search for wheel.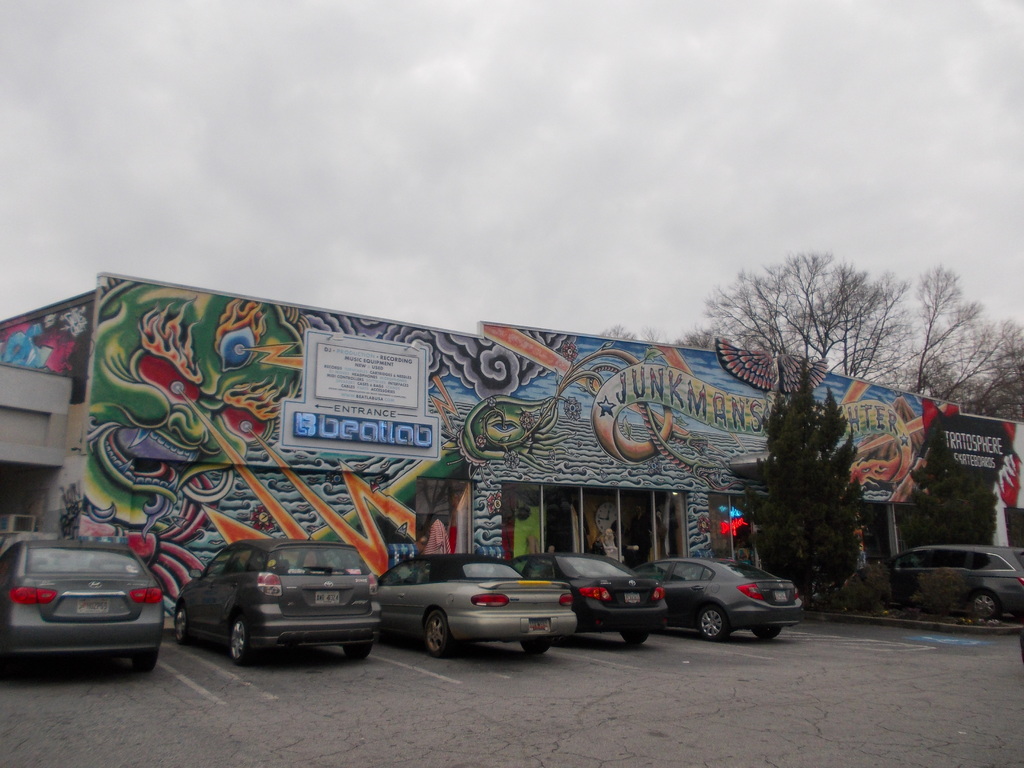
Found at (x1=524, y1=639, x2=557, y2=654).
